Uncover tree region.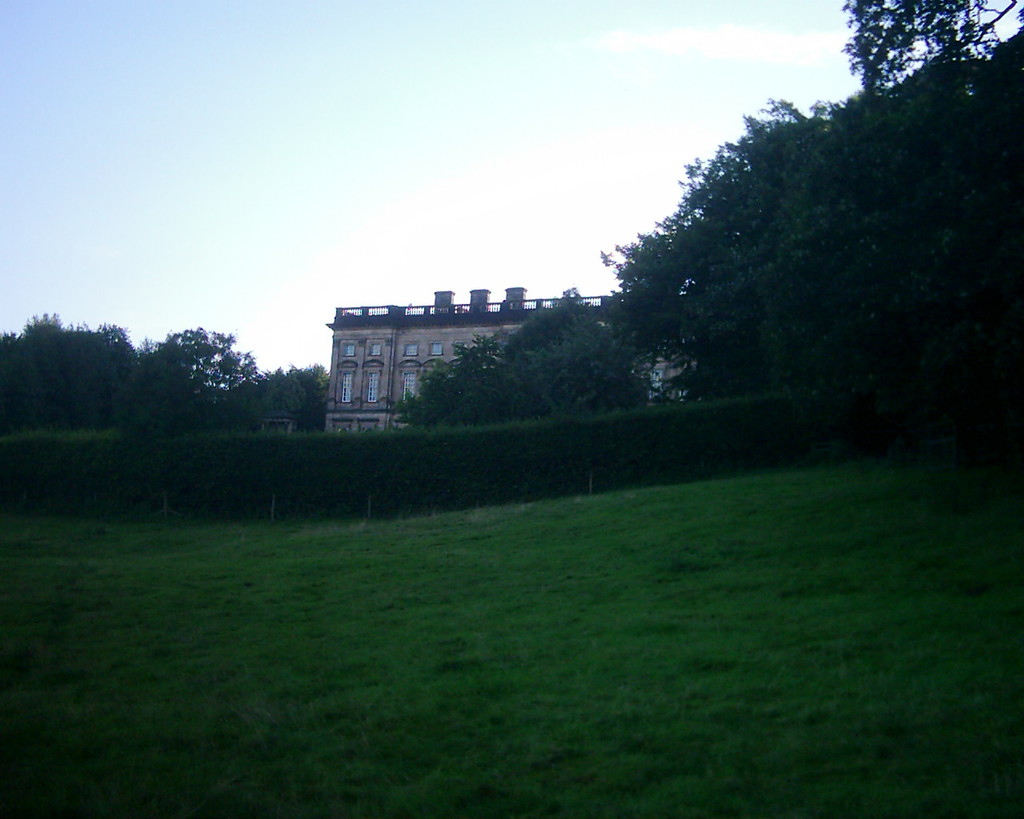
Uncovered: {"left": 871, "top": 56, "right": 1006, "bottom": 461}.
